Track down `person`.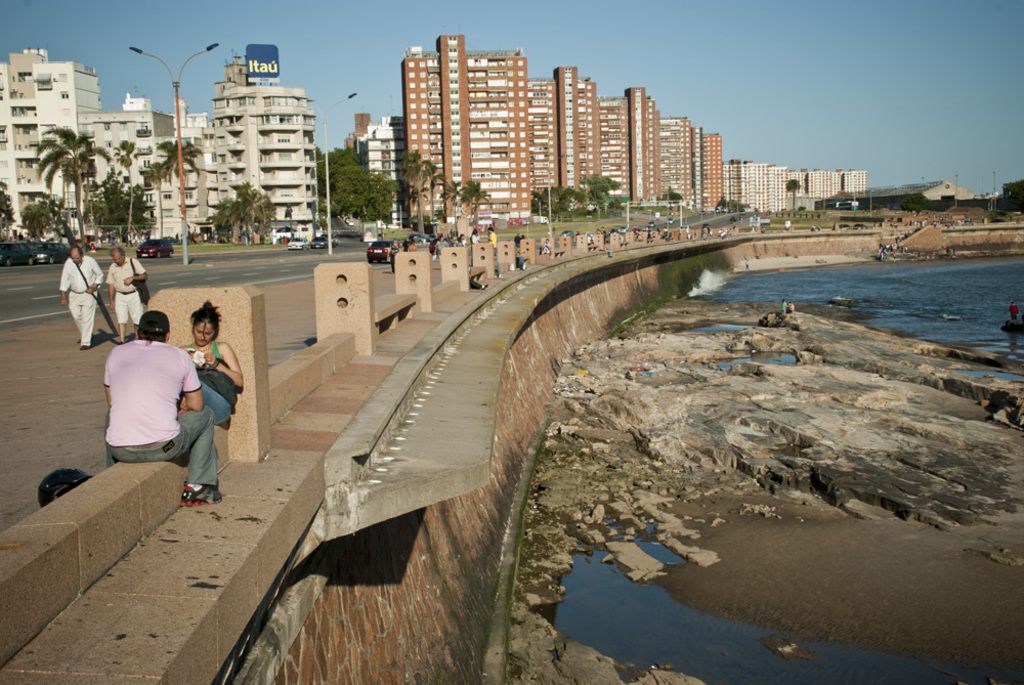
Tracked to 173 305 247 425.
